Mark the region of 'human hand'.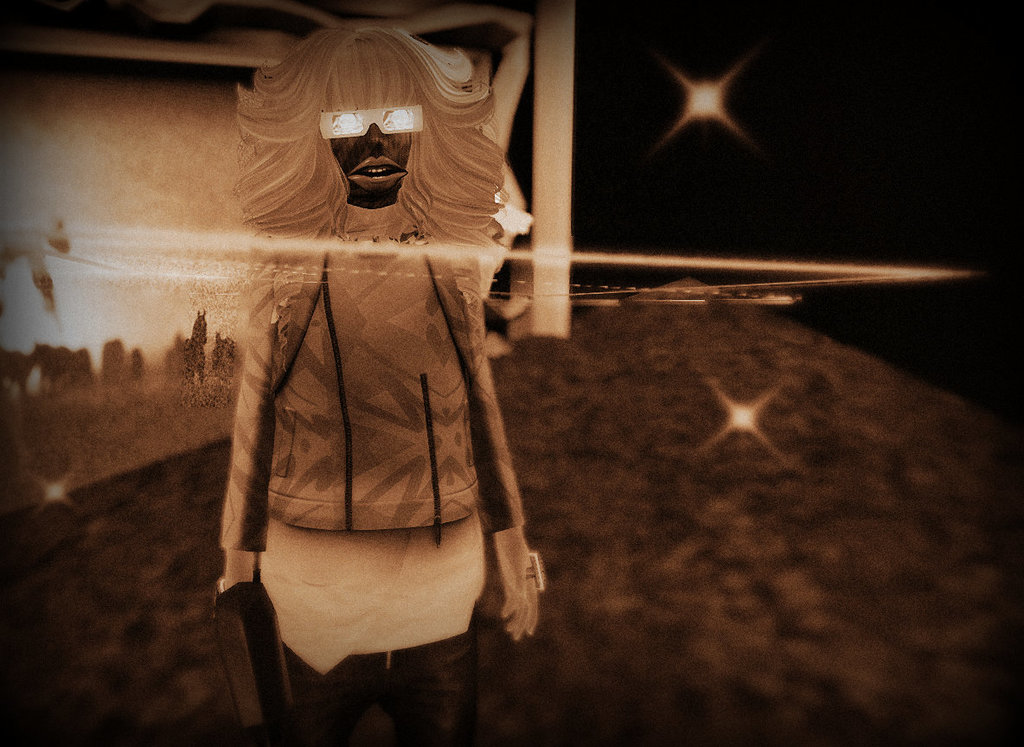
Region: <box>487,517,544,651</box>.
